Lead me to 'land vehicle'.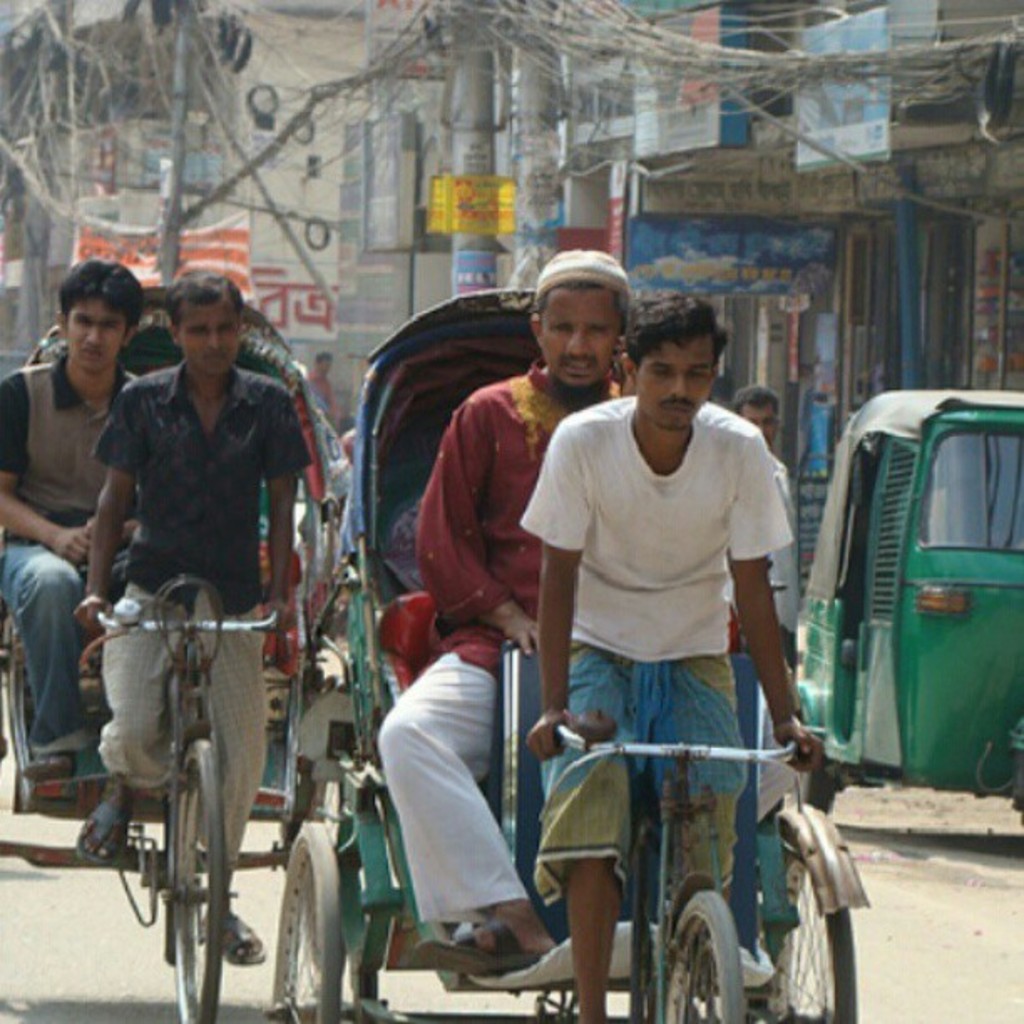
Lead to {"left": 276, "top": 284, "right": 868, "bottom": 1022}.
